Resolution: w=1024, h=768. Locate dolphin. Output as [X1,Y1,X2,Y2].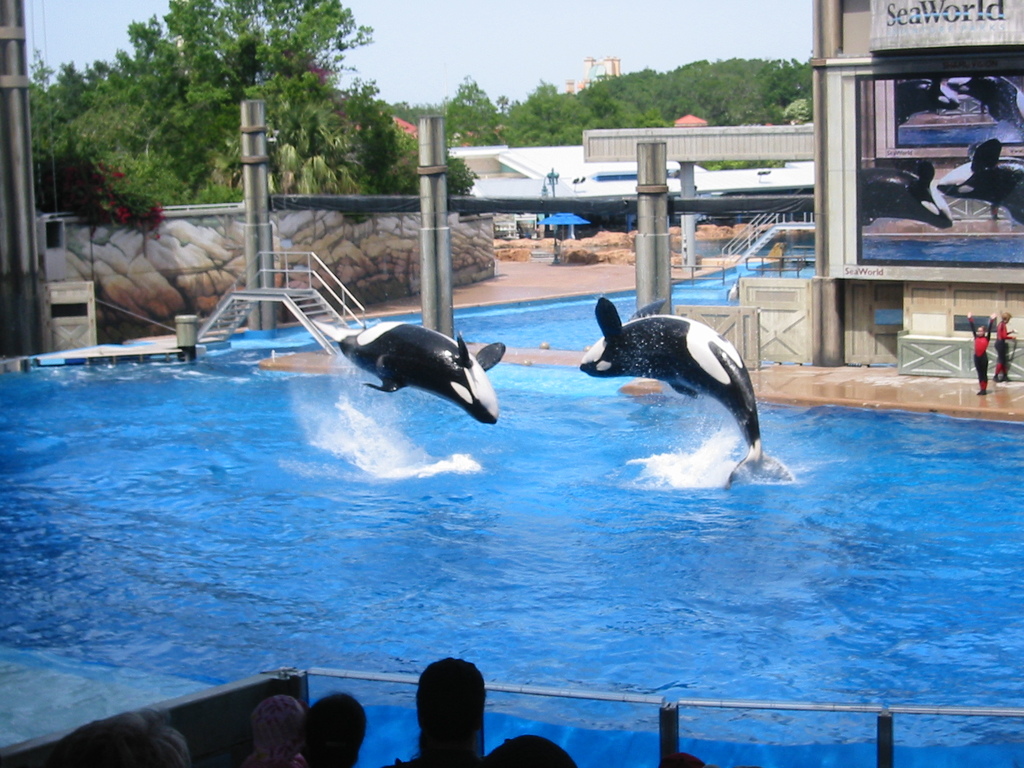
[894,76,957,127].
